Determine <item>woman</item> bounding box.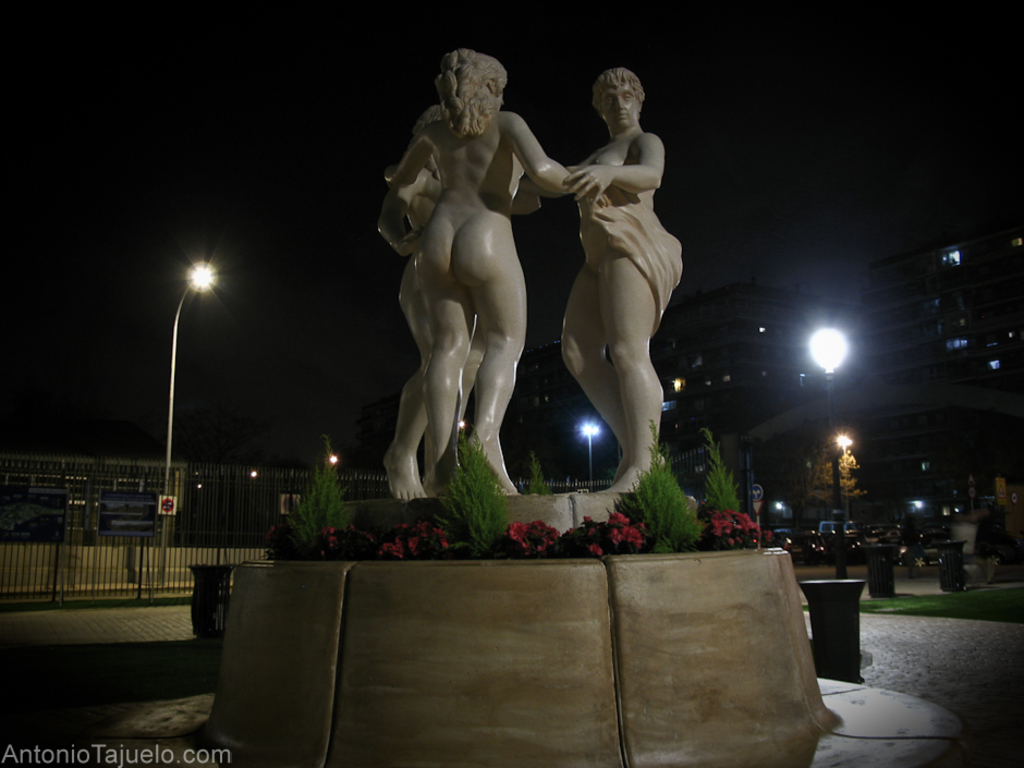
Determined: crop(378, 48, 585, 496).
